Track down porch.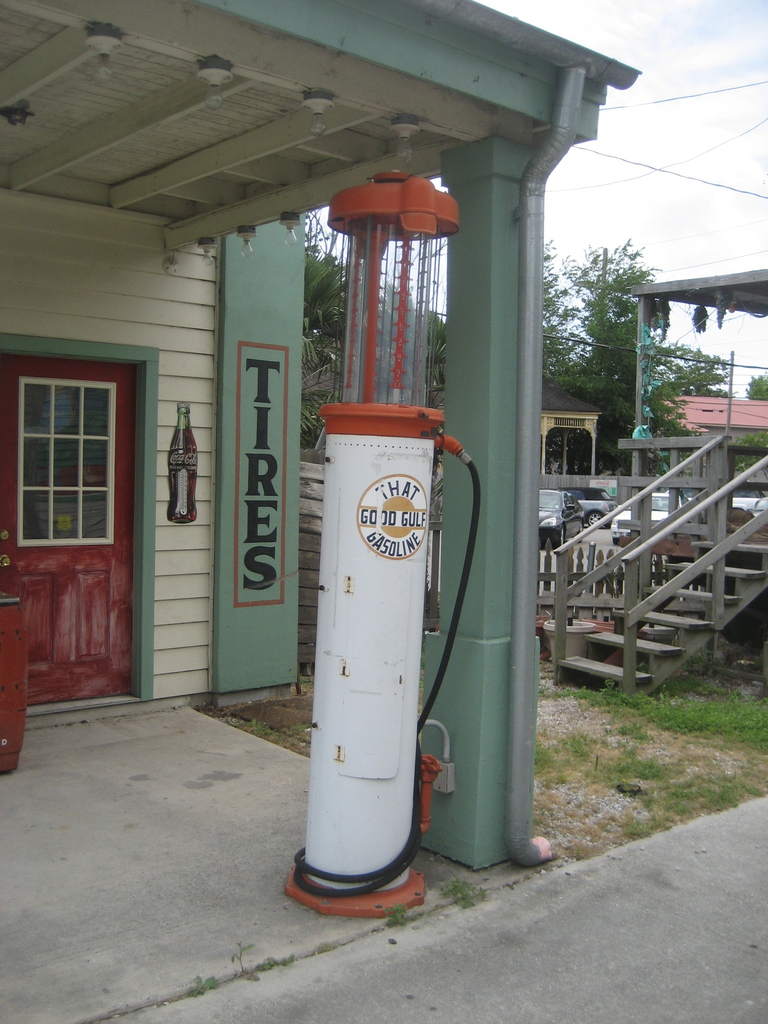
Tracked to [x1=557, y1=440, x2=767, y2=697].
